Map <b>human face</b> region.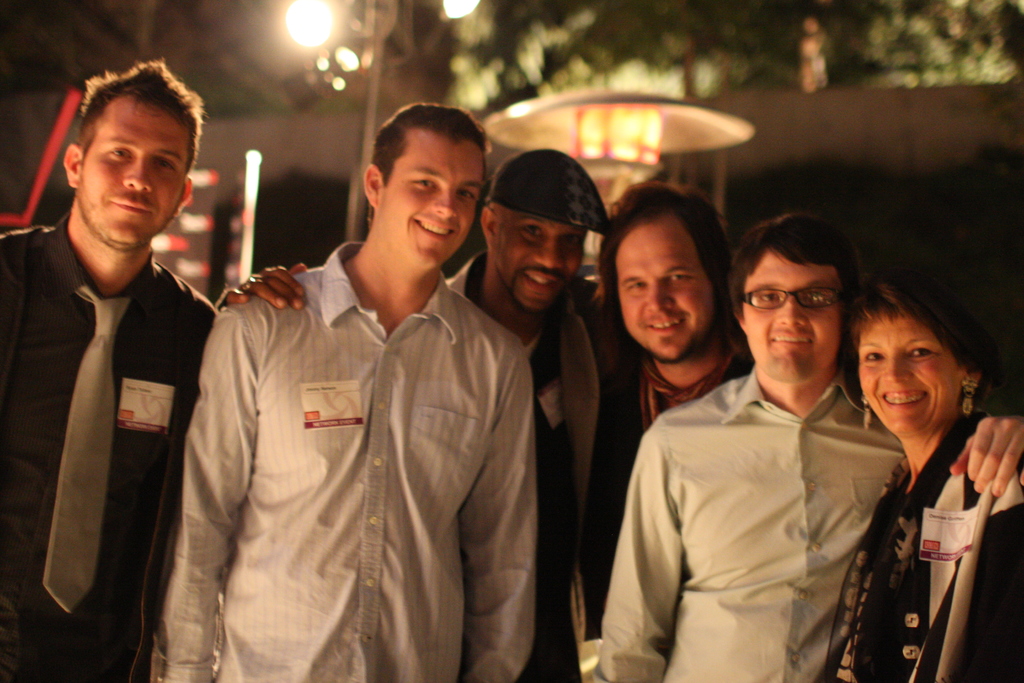
Mapped to x1=489, y1=208, x2=582, y2=318.
